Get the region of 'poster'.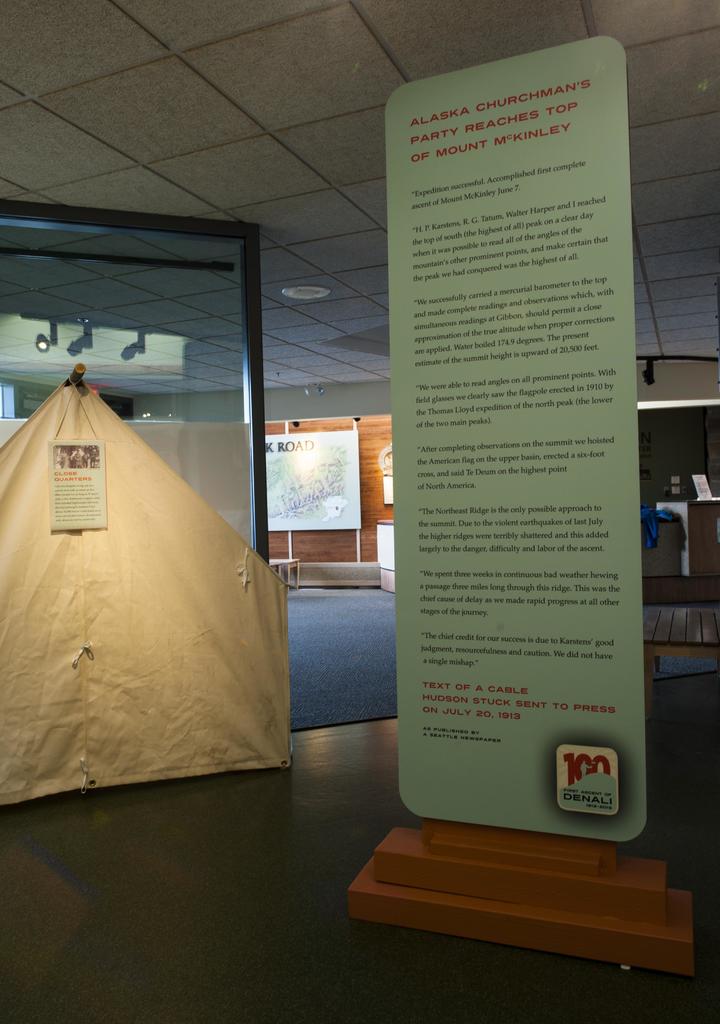
384, 35, 648, 845.
